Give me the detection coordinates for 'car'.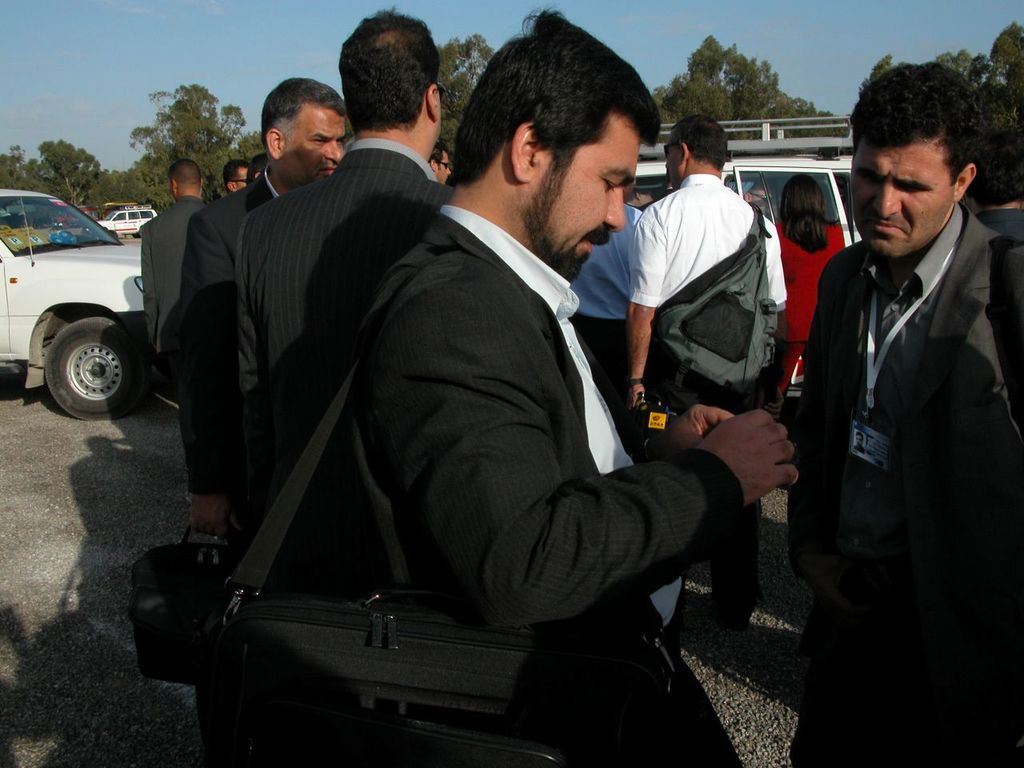
(x1=81, y1=205, x2=158, y2=242).
